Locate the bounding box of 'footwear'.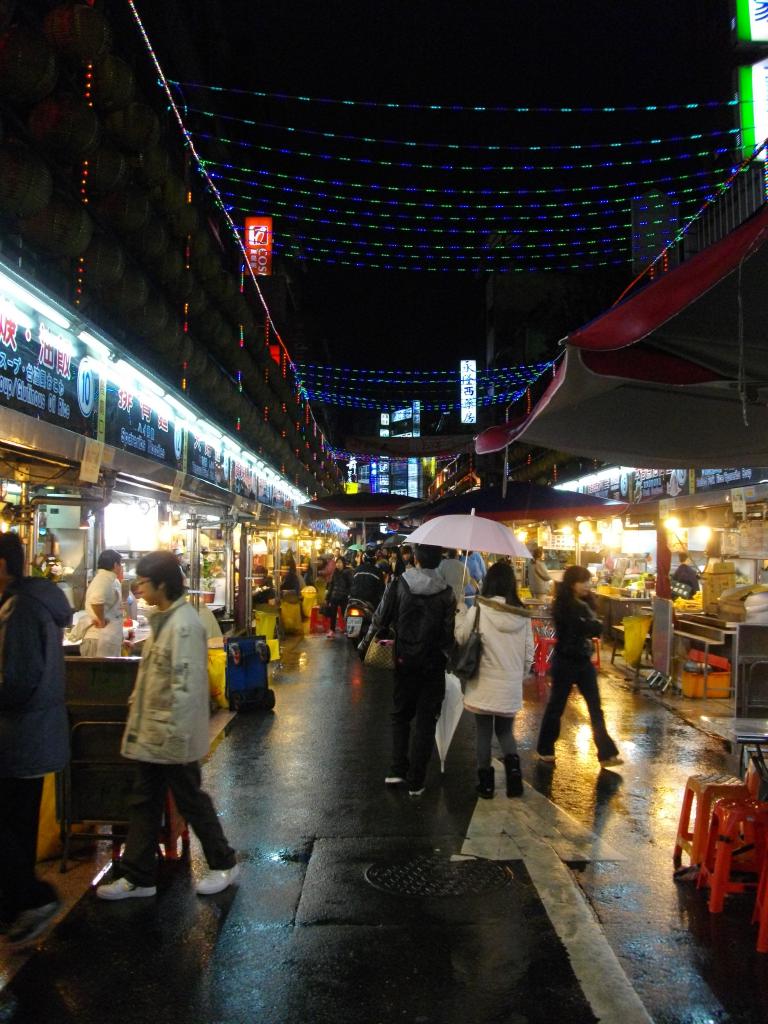
Bounding box: x1=96, y1=879, x2=161, y2=900.
